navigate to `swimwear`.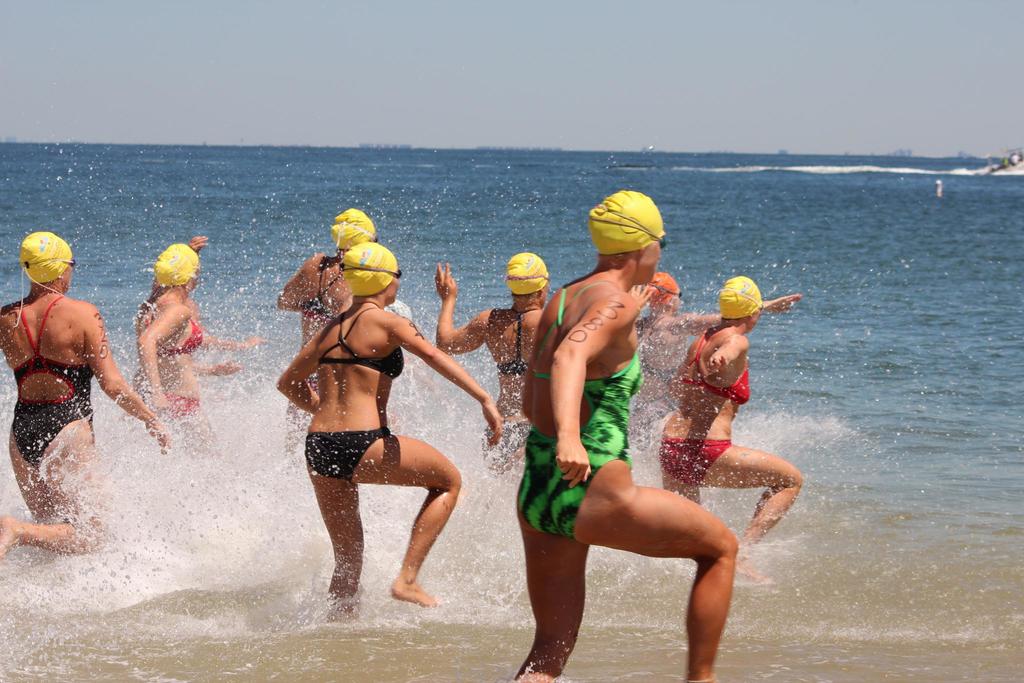
Navigation target: box=[490, 298, 543, 381].
